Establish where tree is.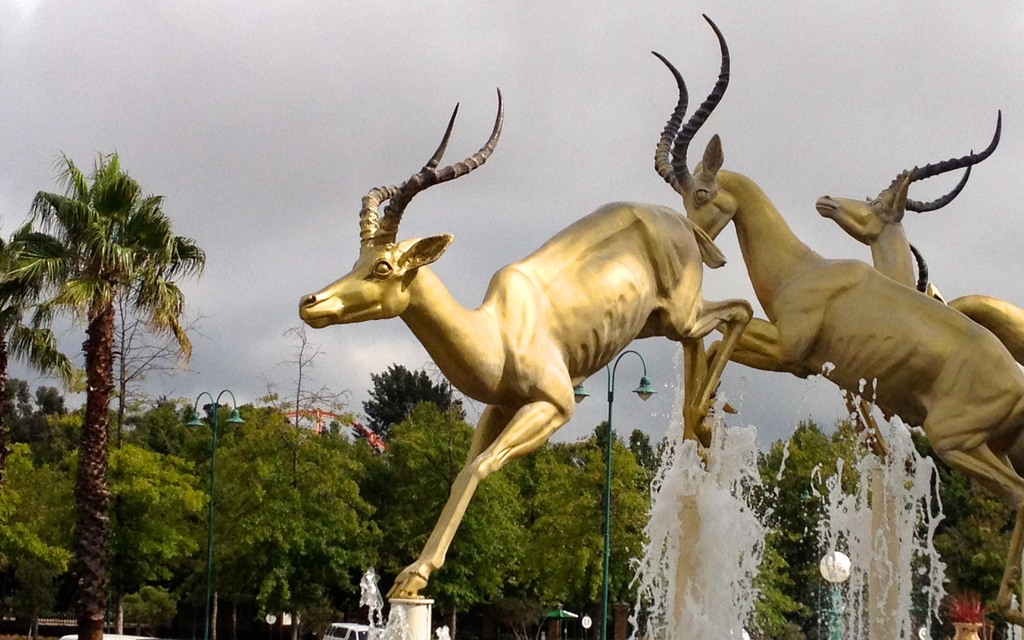
Established at [left=353, top=365, right=479, bottom=433].
